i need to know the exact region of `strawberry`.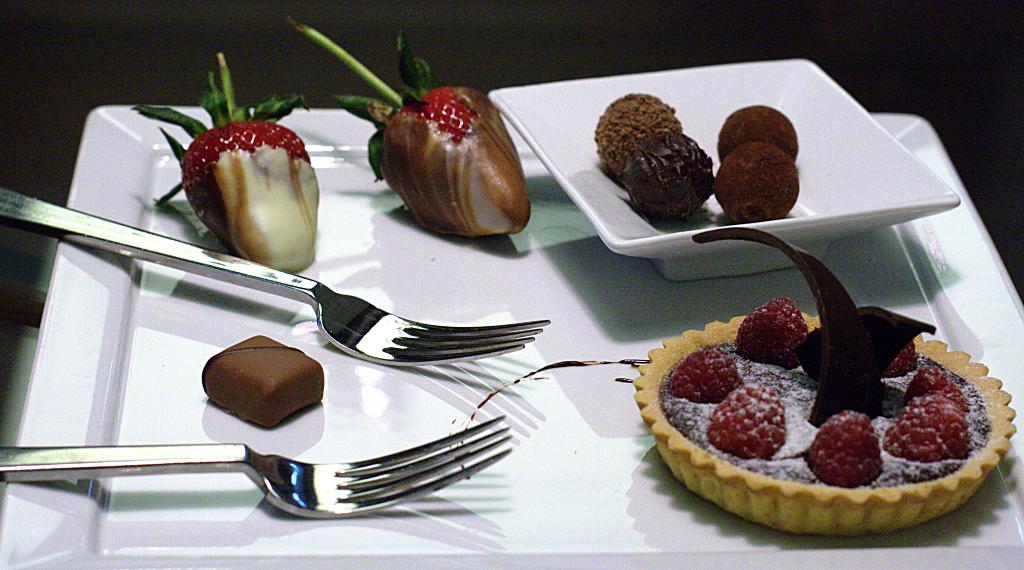
Region: crop(126, 49, 322, 273).
